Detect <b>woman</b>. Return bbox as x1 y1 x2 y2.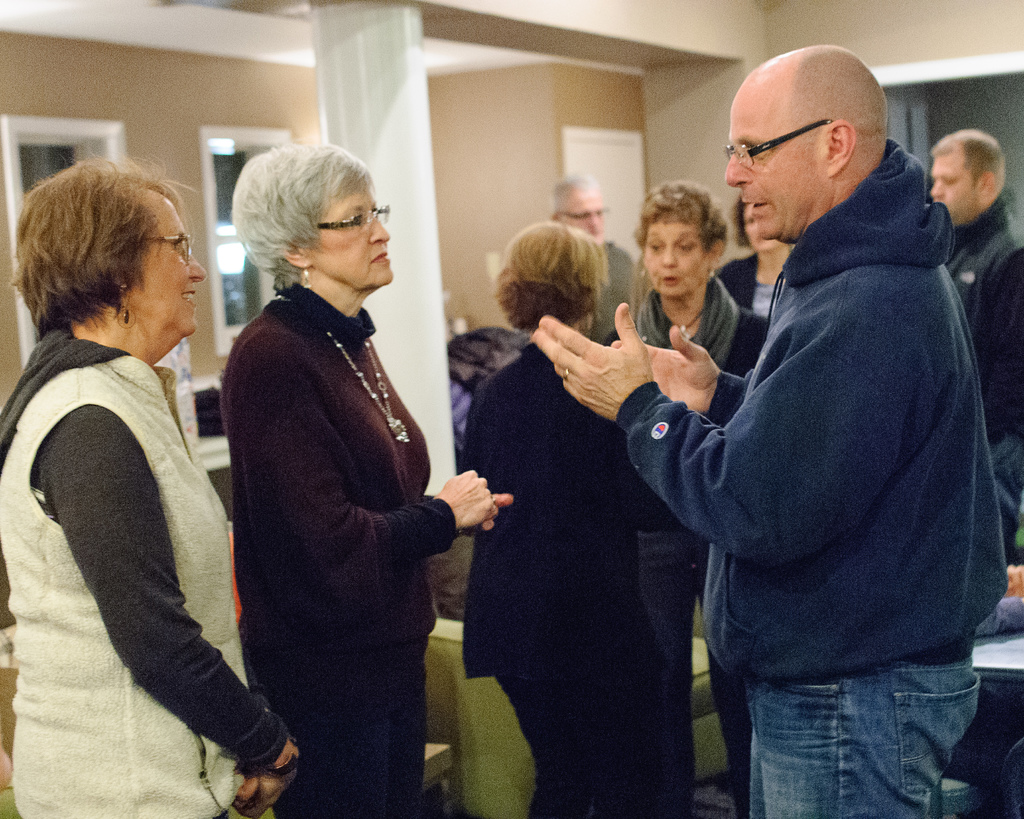
200 122 463 818.
